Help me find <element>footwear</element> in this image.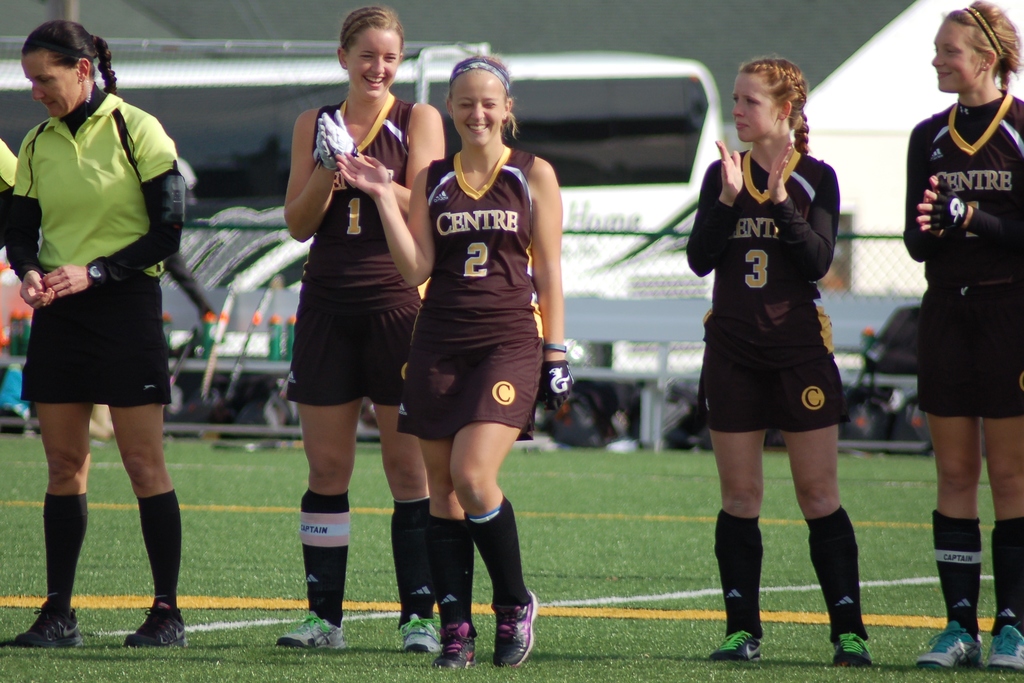
Found it: Rect(439, 621, 479, 668).
